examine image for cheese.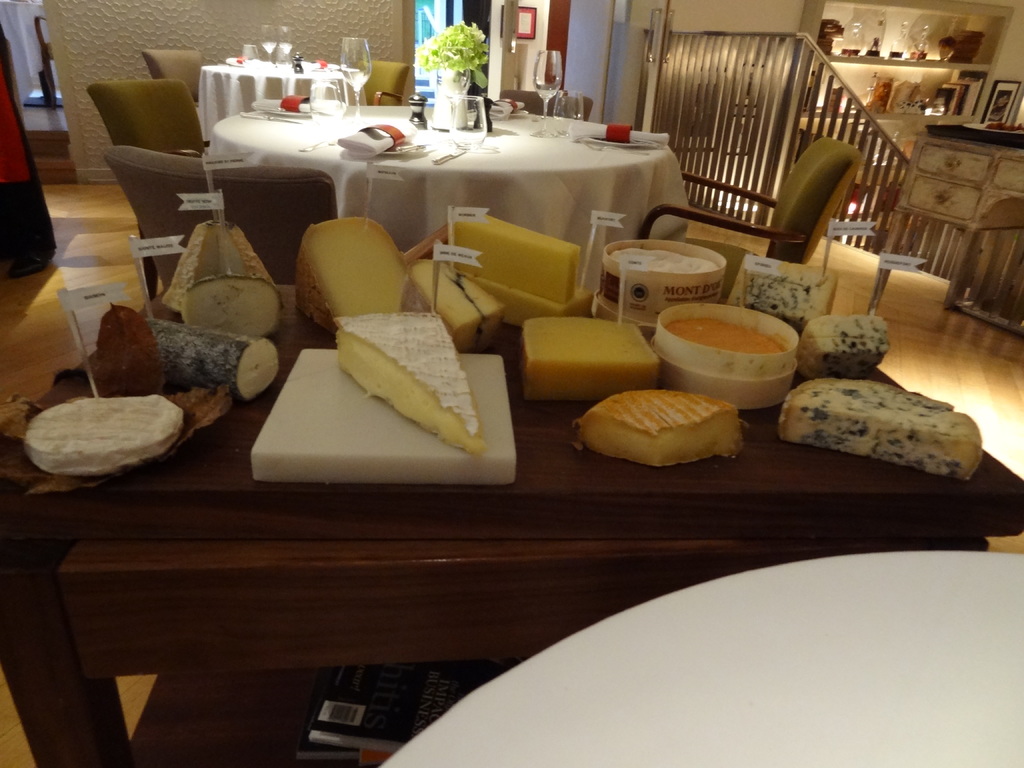
Examination result: x1=454 y1=208 x2=580 y2=301.
